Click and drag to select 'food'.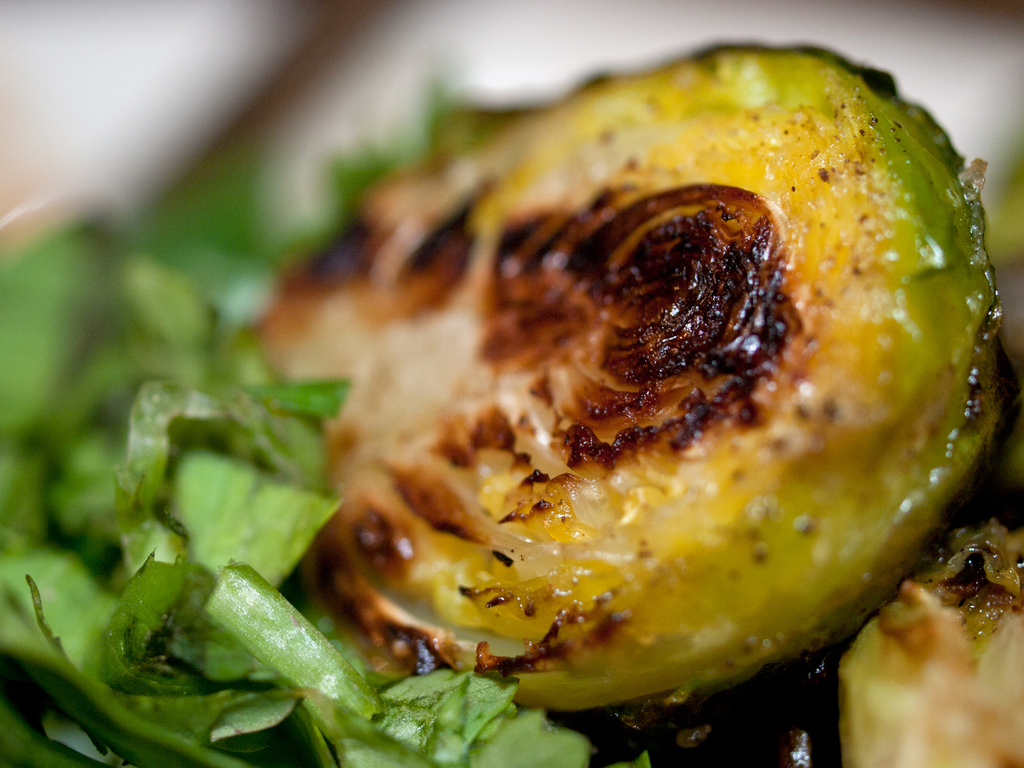
Selection: [838, 524, 1023, 767].
